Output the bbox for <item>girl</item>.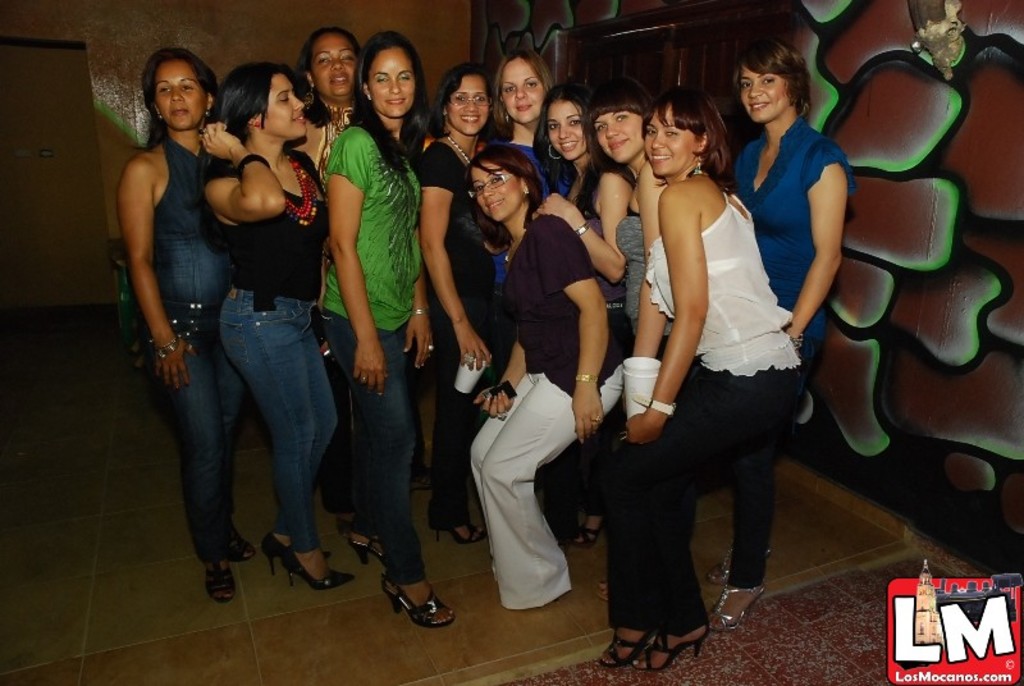
198, 65, 352, 590.
